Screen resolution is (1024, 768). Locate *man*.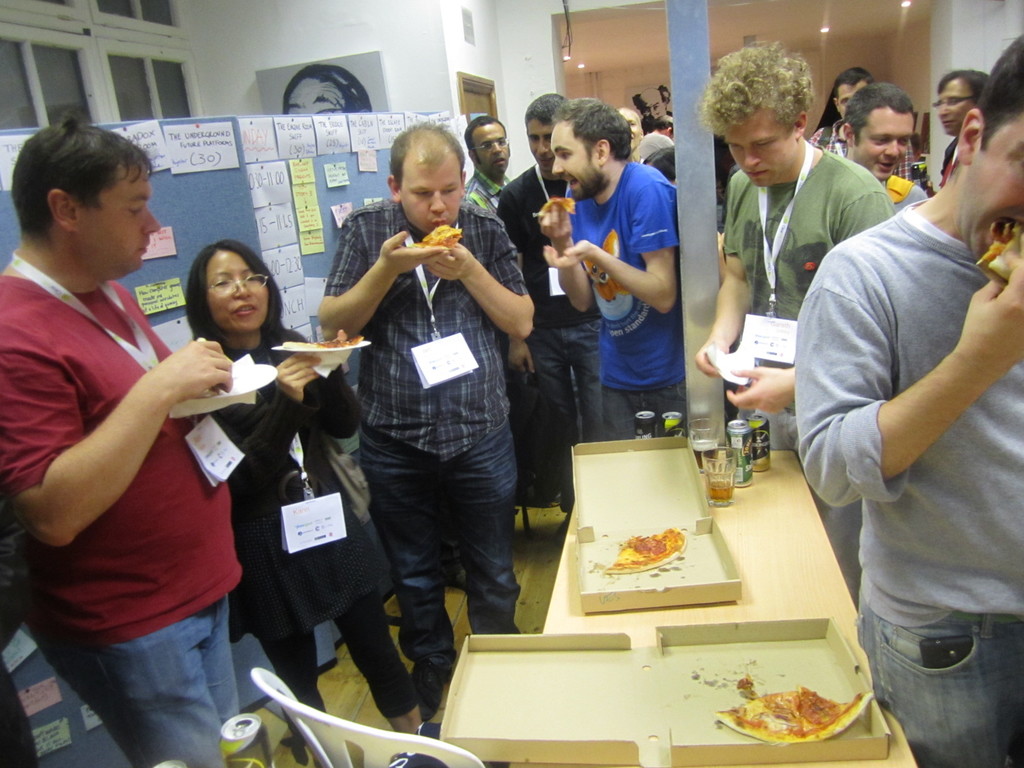
x1=797, y1=26, x2=1023, y2=767.
